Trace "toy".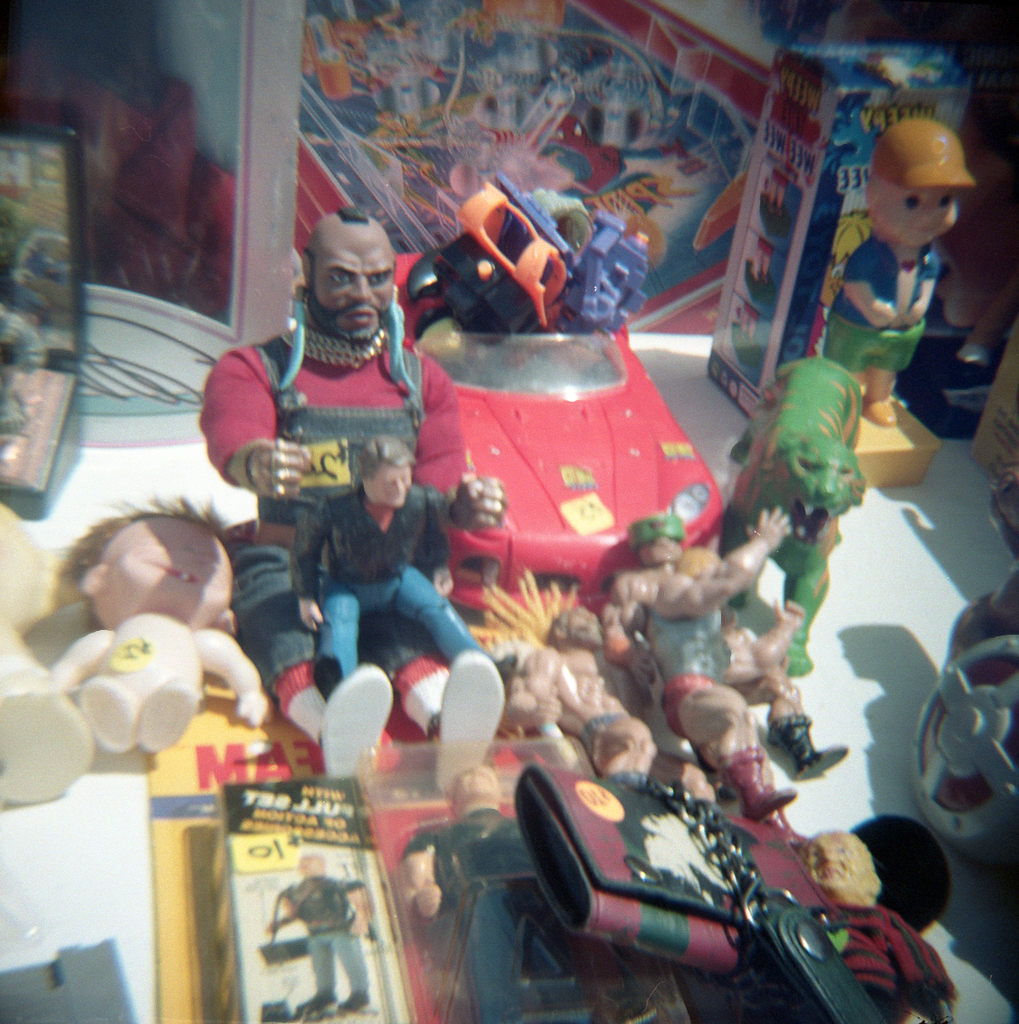
Traced to <region>709, 356, 864, 680</region>.
